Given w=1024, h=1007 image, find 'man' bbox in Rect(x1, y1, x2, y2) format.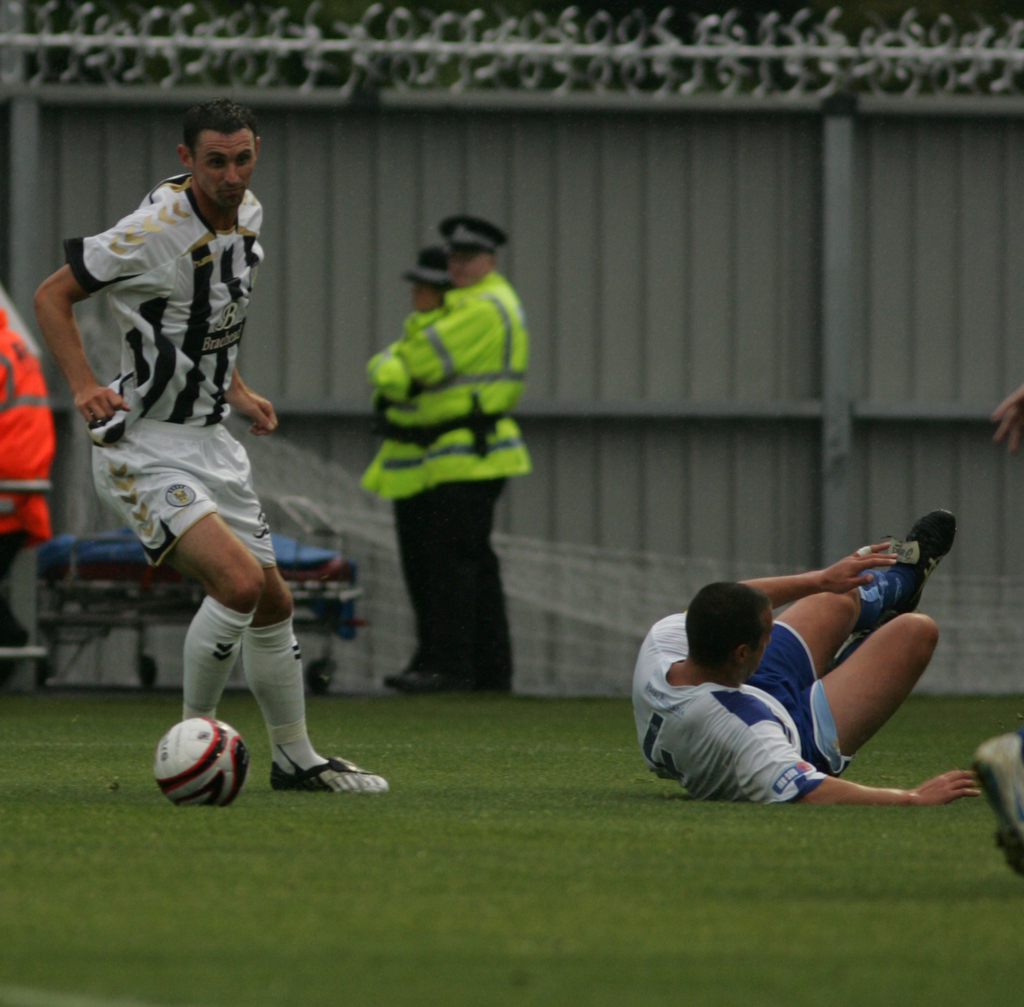
Rect(404, 221, 522, 695).
